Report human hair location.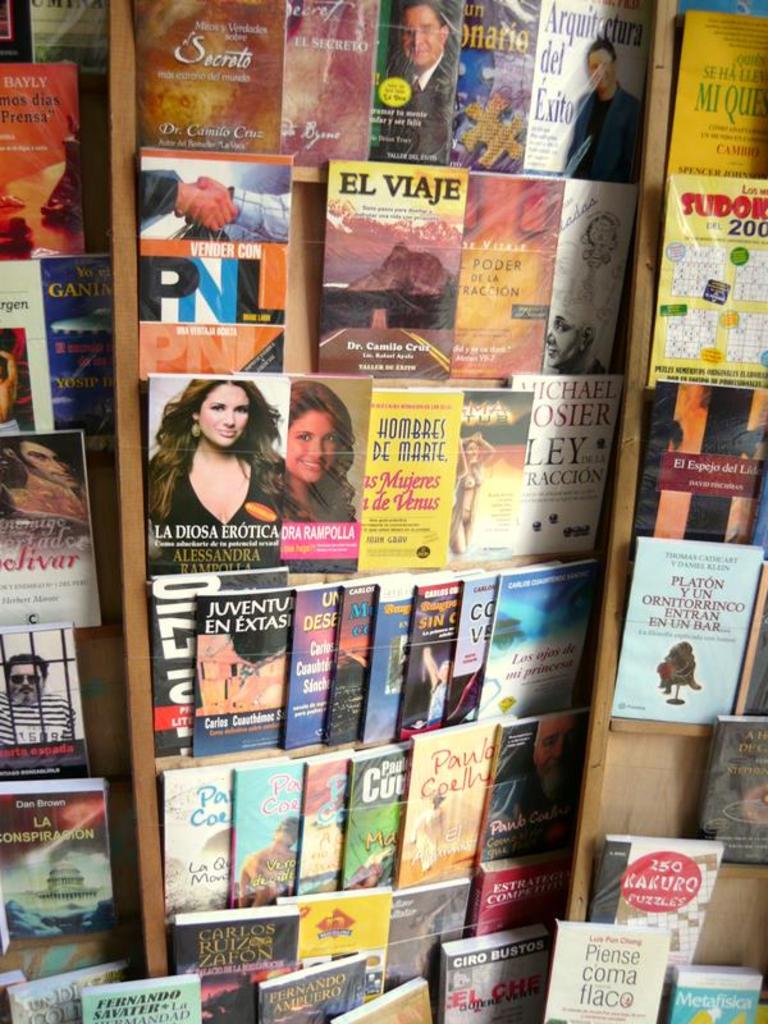
Report: rect(586, 29, 626, 73).
